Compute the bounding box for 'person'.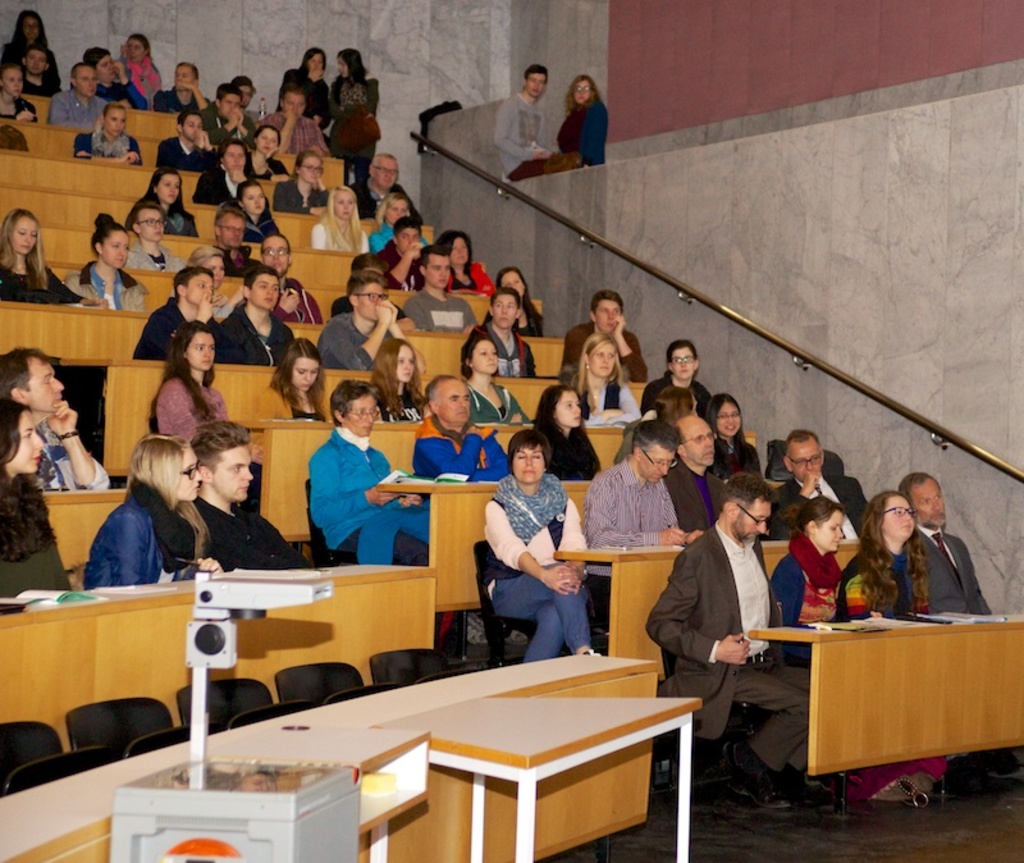
(81, 88, 145, 170).
